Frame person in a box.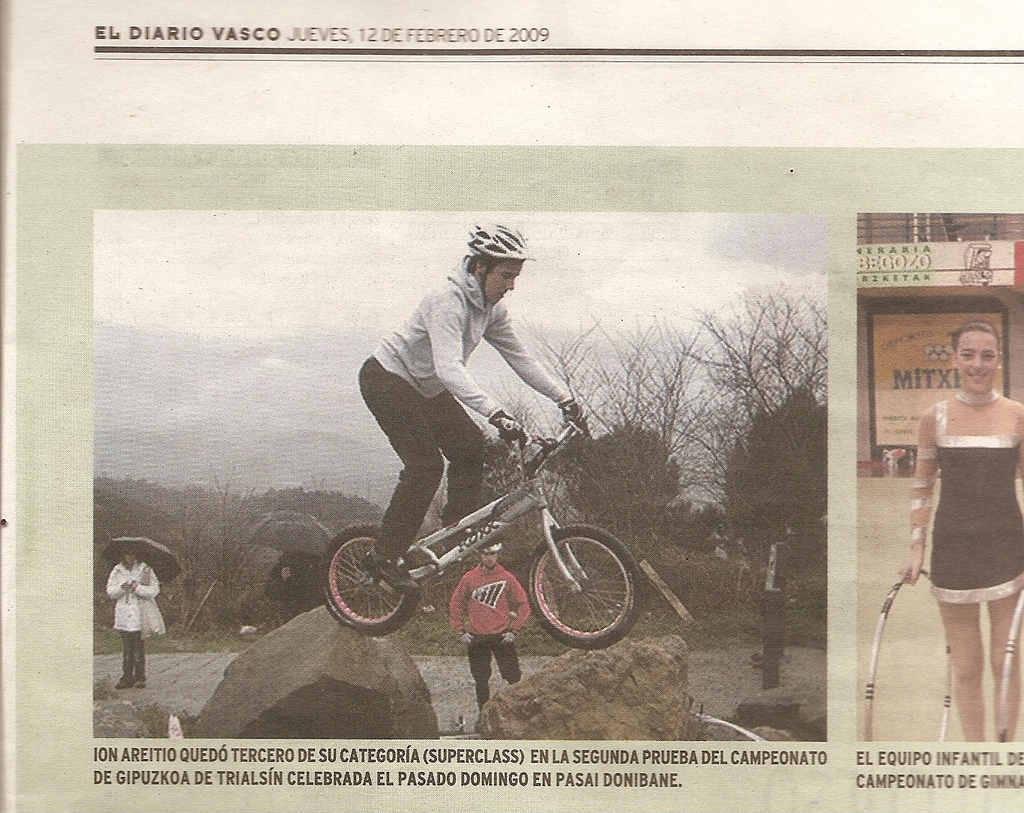
[left=903, top=320, right=1023, bottom=730].
